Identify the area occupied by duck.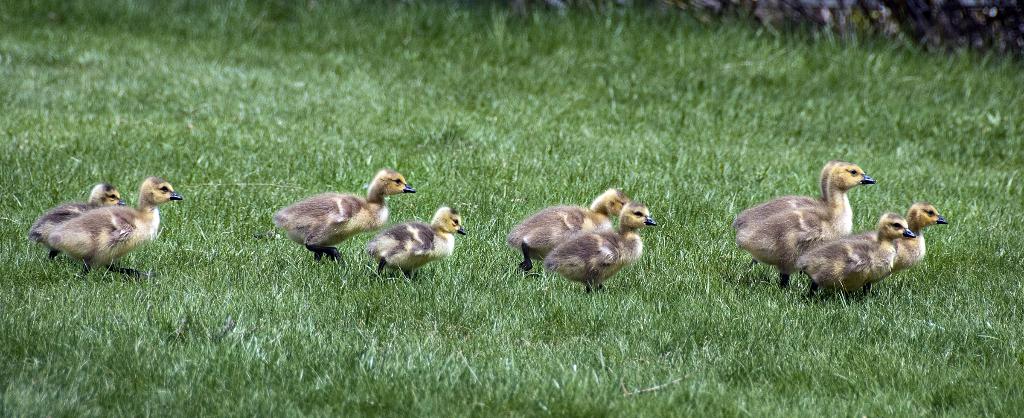
Area: {"x1": 509, "y1": 185, "x2": 646, "y2": 276}.
